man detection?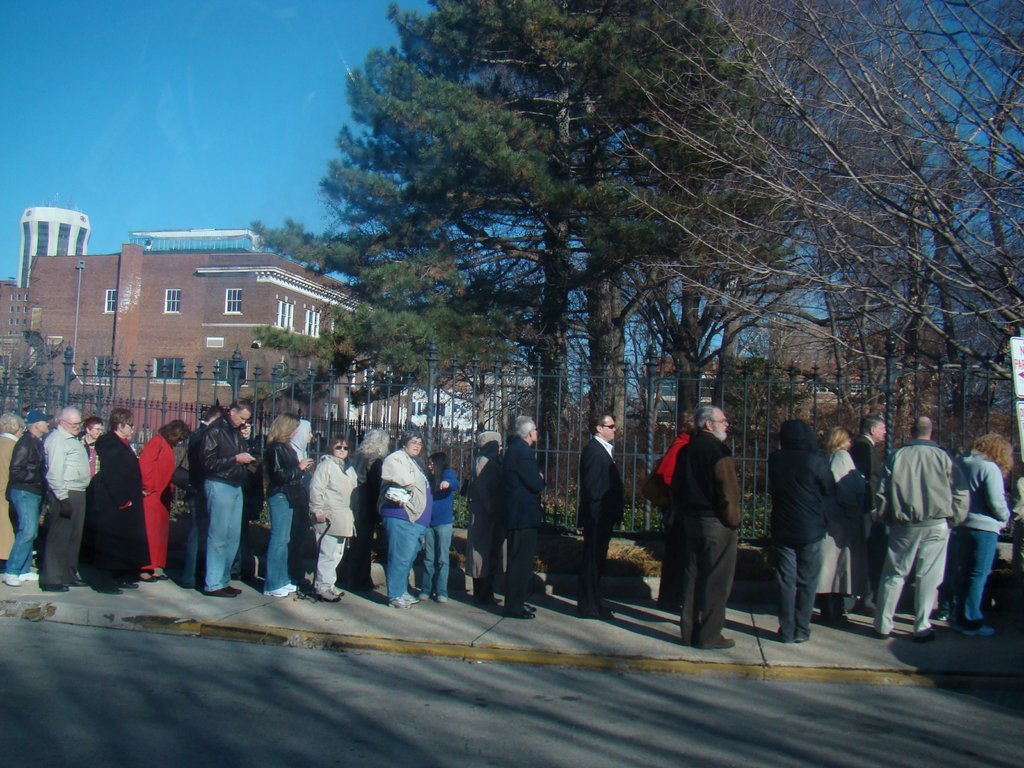
(201,399,256,599)
